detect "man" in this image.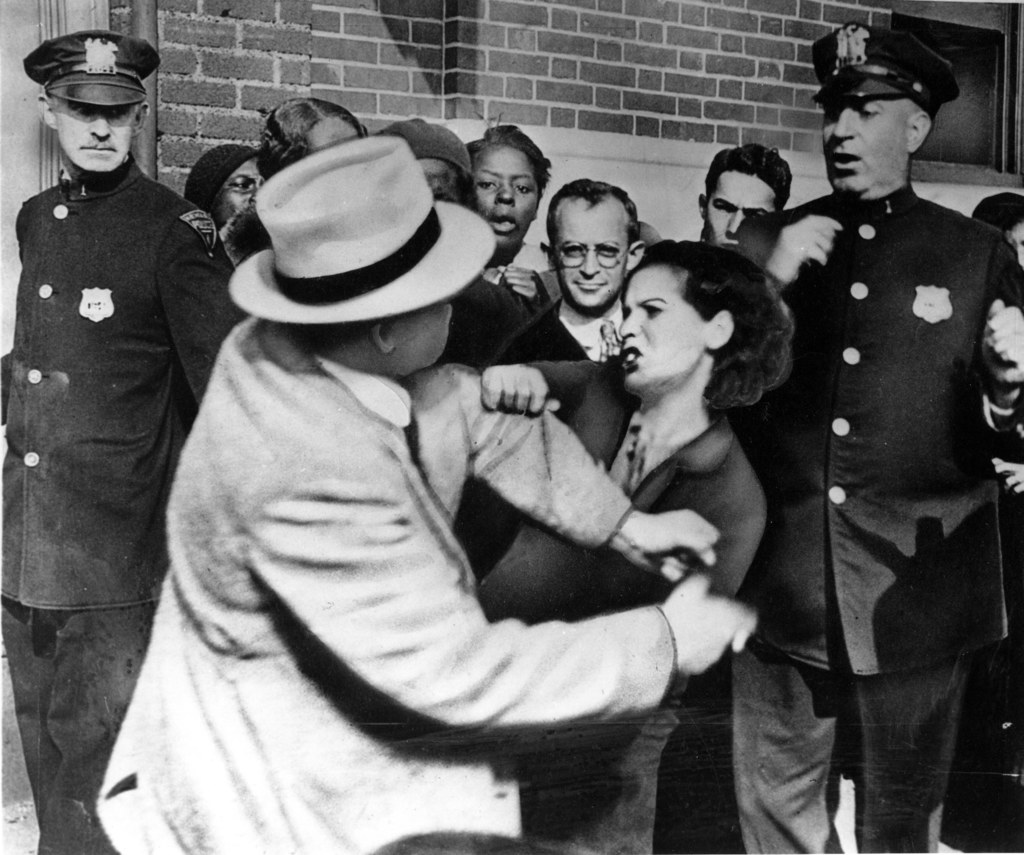
Detection: box(93, 143, 764, 854).
